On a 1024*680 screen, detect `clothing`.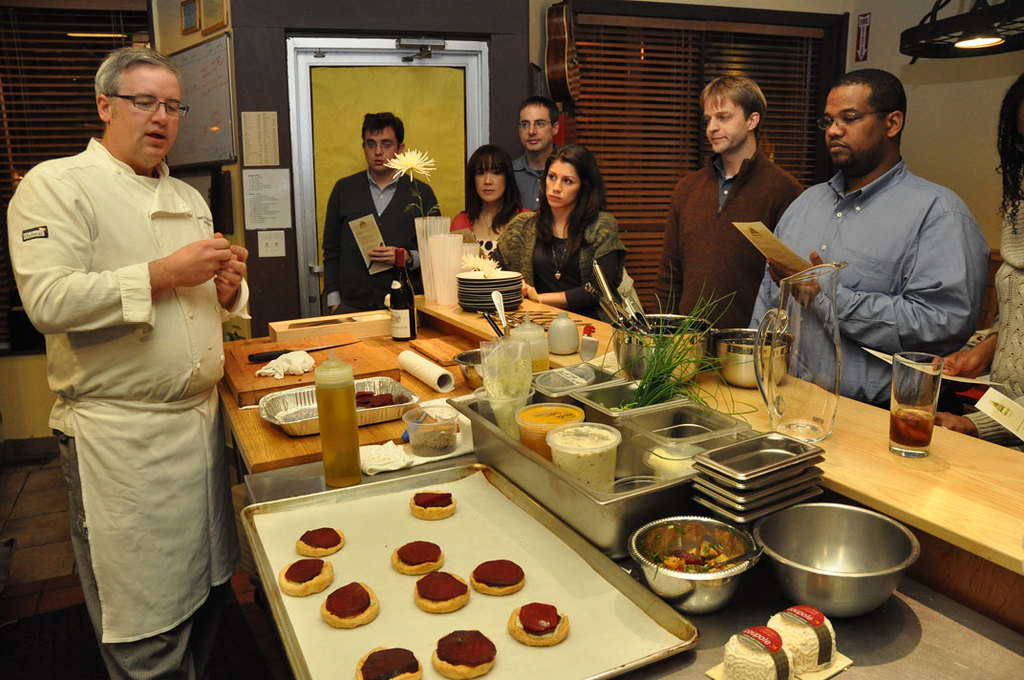
(x1=747, y1=160, x2=991, y2=411).
